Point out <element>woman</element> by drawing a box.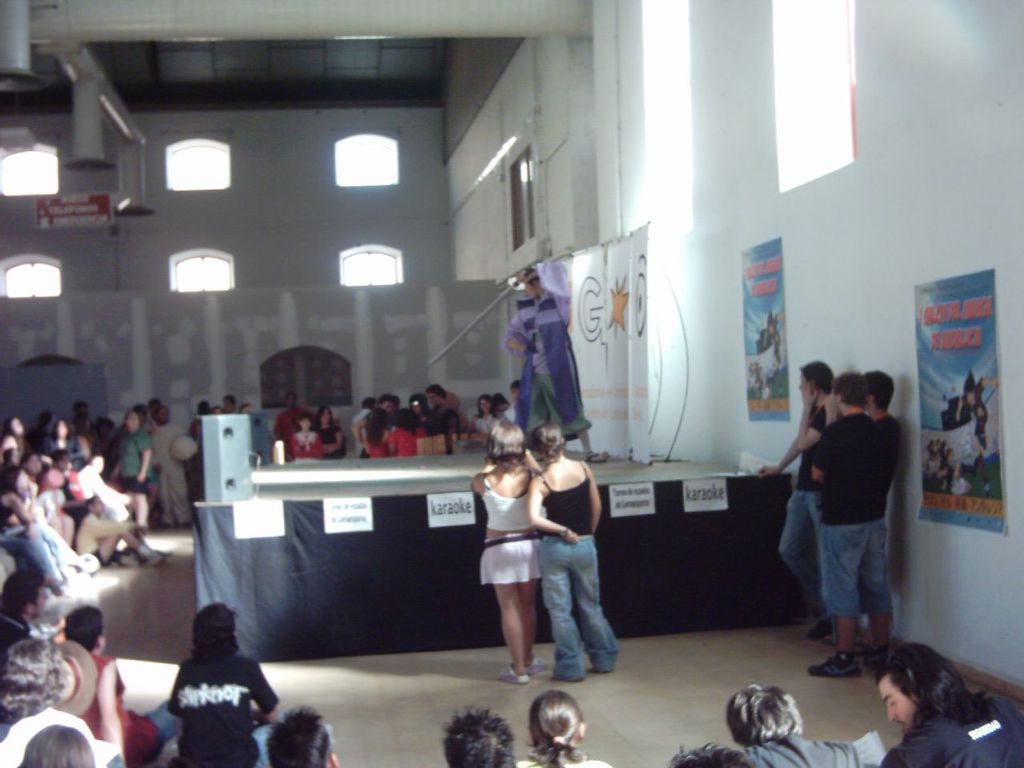
516 690 614 767.
